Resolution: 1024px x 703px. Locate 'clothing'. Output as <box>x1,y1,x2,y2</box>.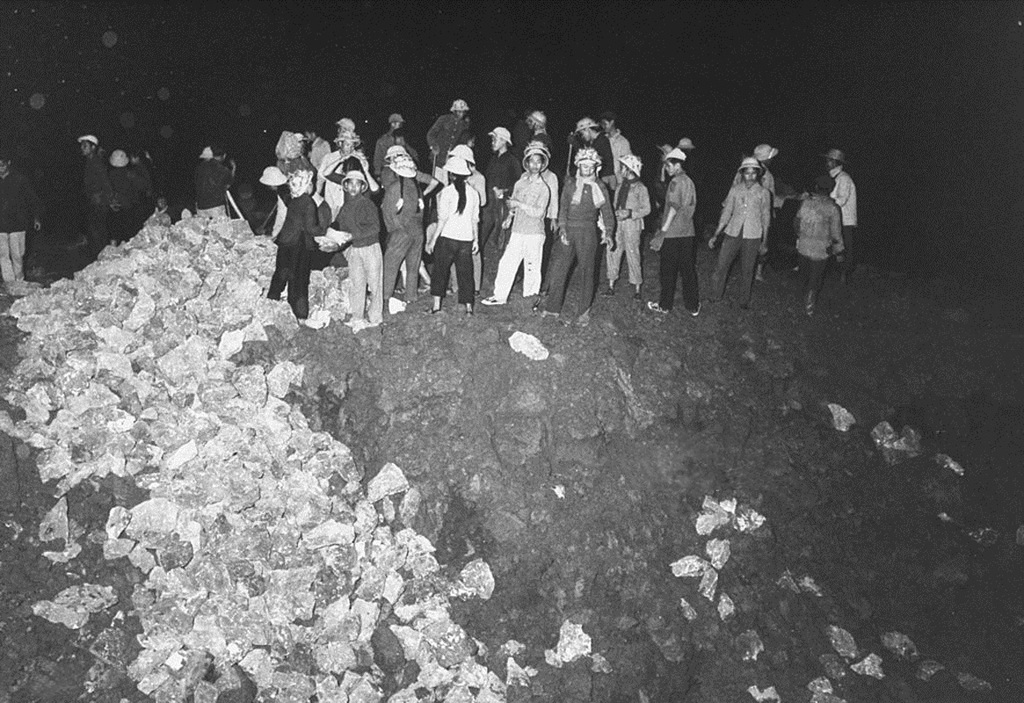
<box>425,184,478,304</box>.
